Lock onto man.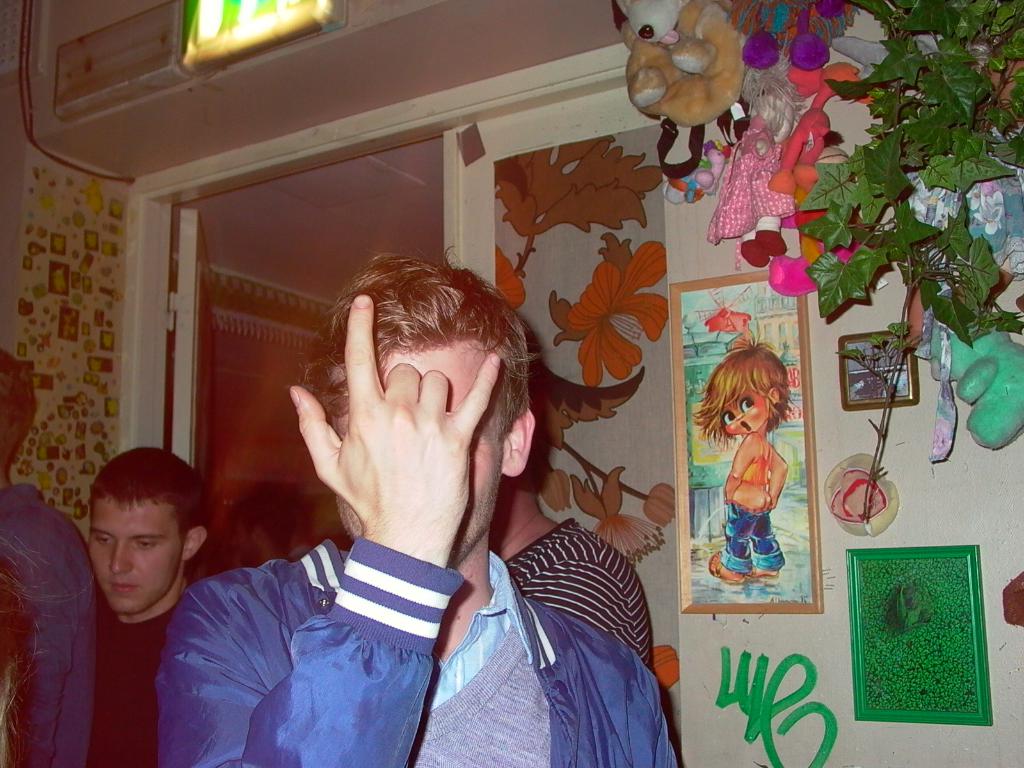
Locked: 86:442:210:767.
